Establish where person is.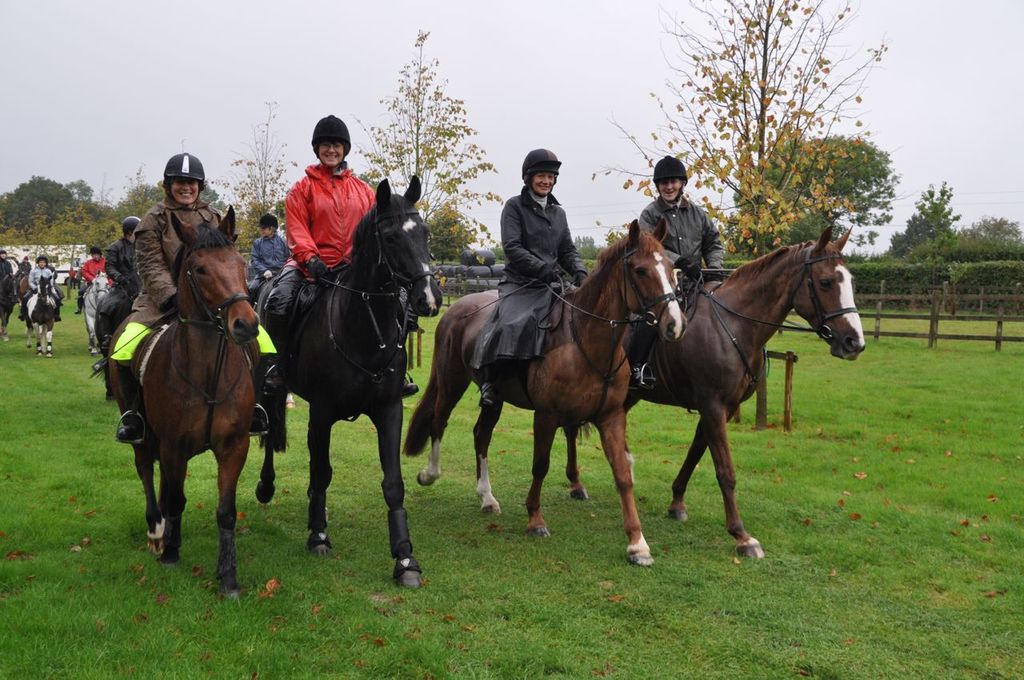
Established at pyautogui.locateOnScreen(97, 212, 138, 295).
